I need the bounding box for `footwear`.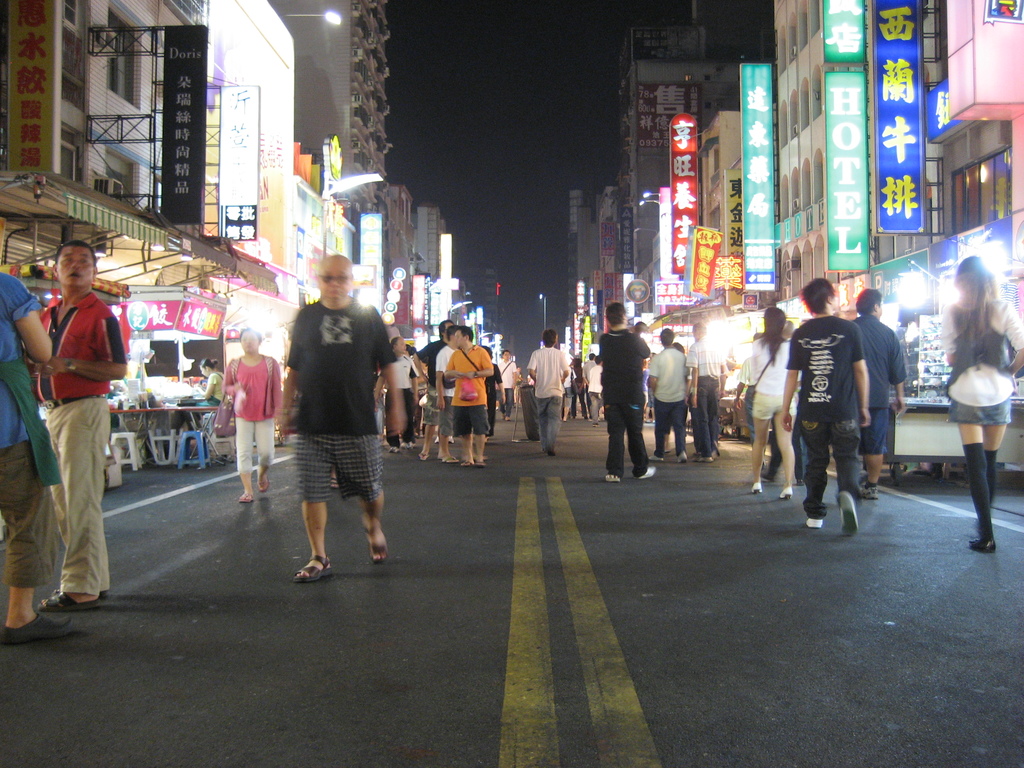
Here it is: (x1=774, y1=484, x2=793, y2=500).
